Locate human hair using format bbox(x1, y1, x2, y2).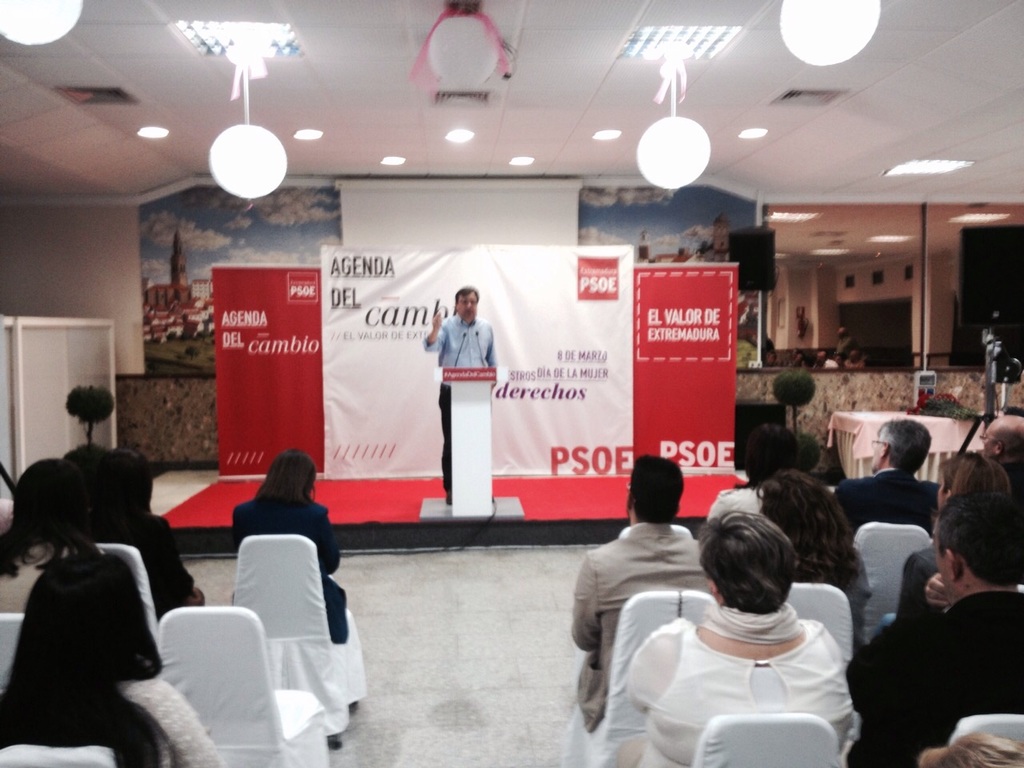
bbox(935, 487, 1023, 590).
